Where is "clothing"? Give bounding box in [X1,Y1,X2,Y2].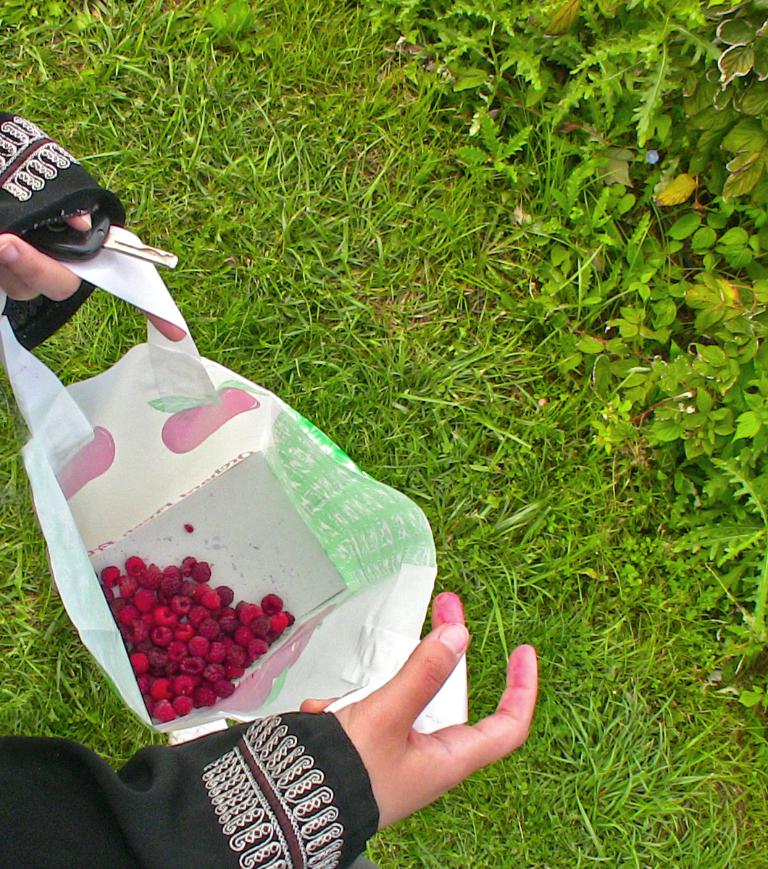
[0,107,377,868].
